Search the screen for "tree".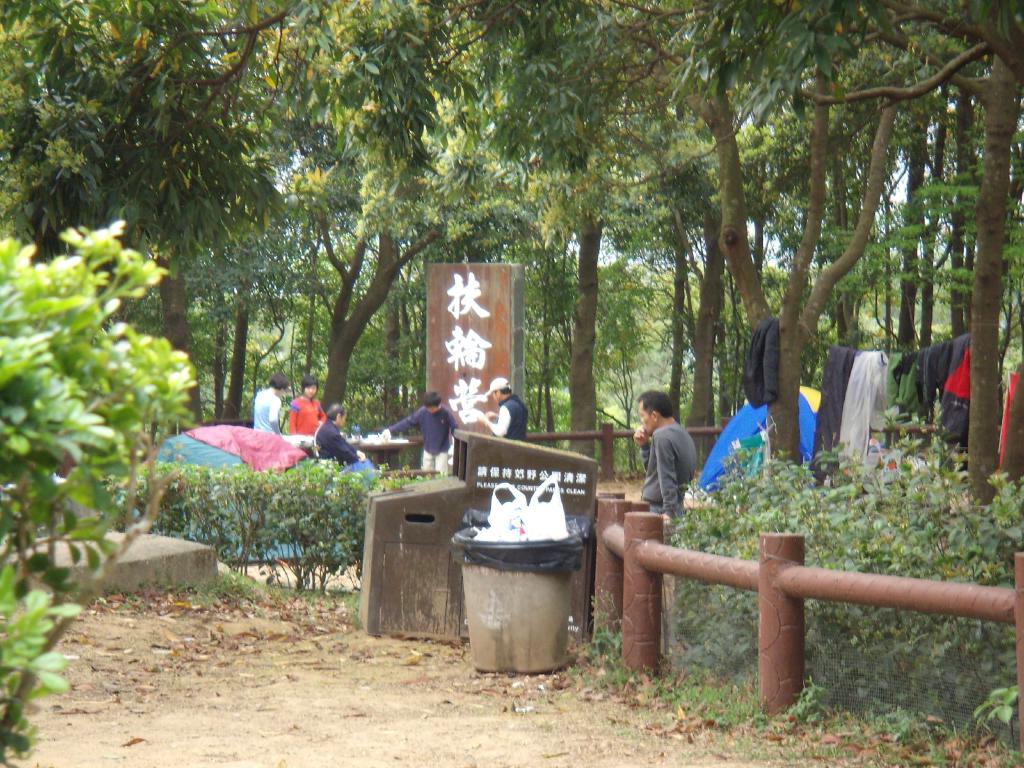
Found at 0,0,288,271.
